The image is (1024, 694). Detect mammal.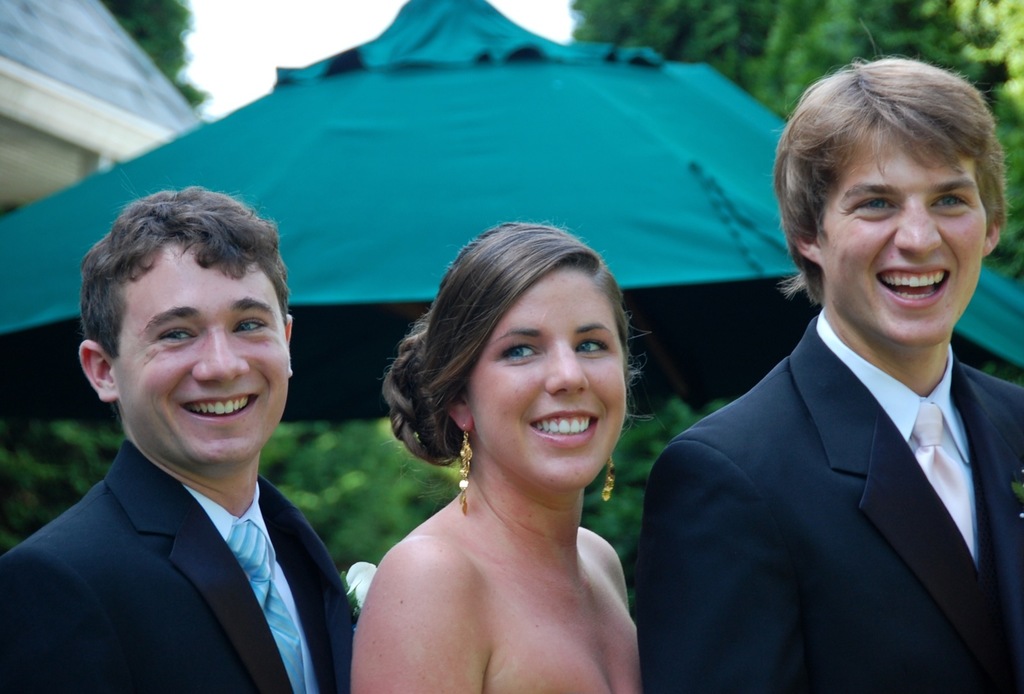
Detection: x1=0 y1=186 x2=362 y2=693.
